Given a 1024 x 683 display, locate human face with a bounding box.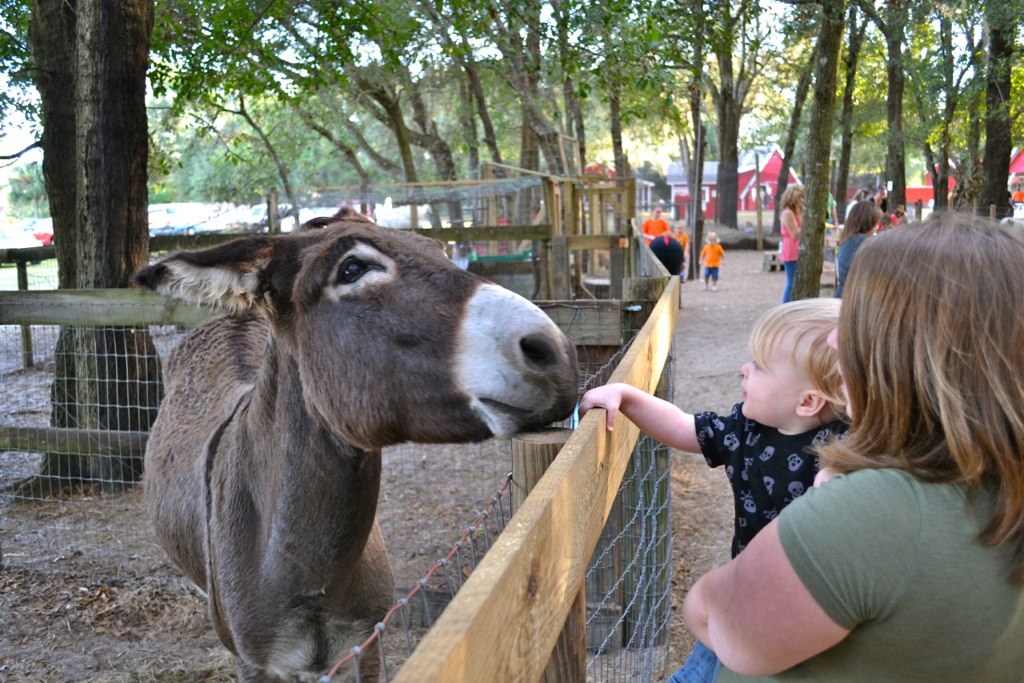
Located: detection(877, 193, 882, 206).
